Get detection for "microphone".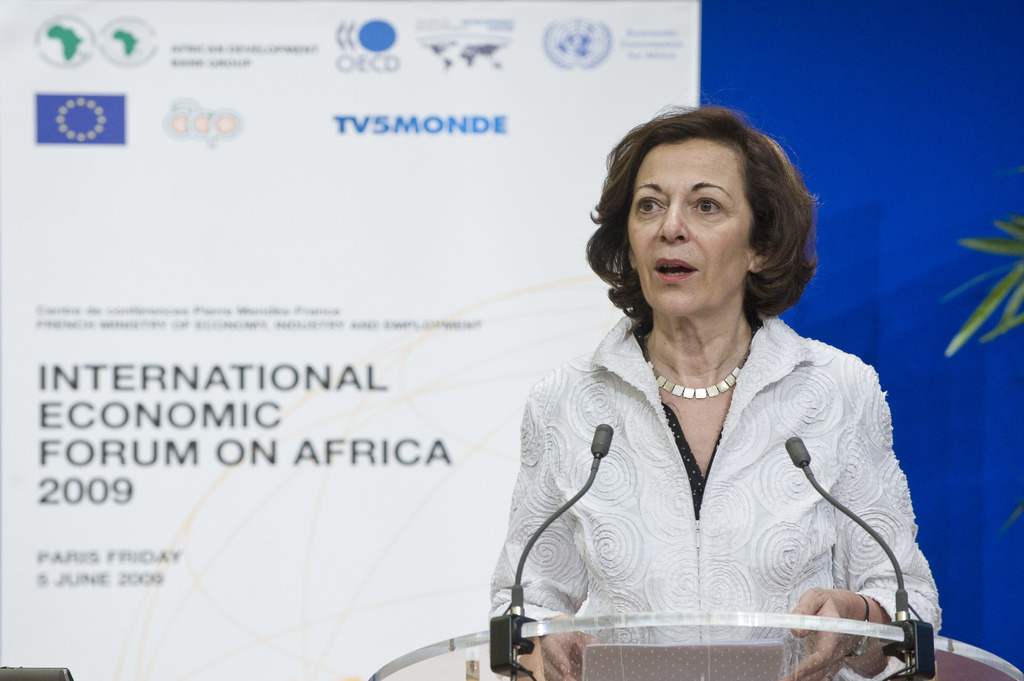
Detection: BBox(784, 435, 812, 467).
